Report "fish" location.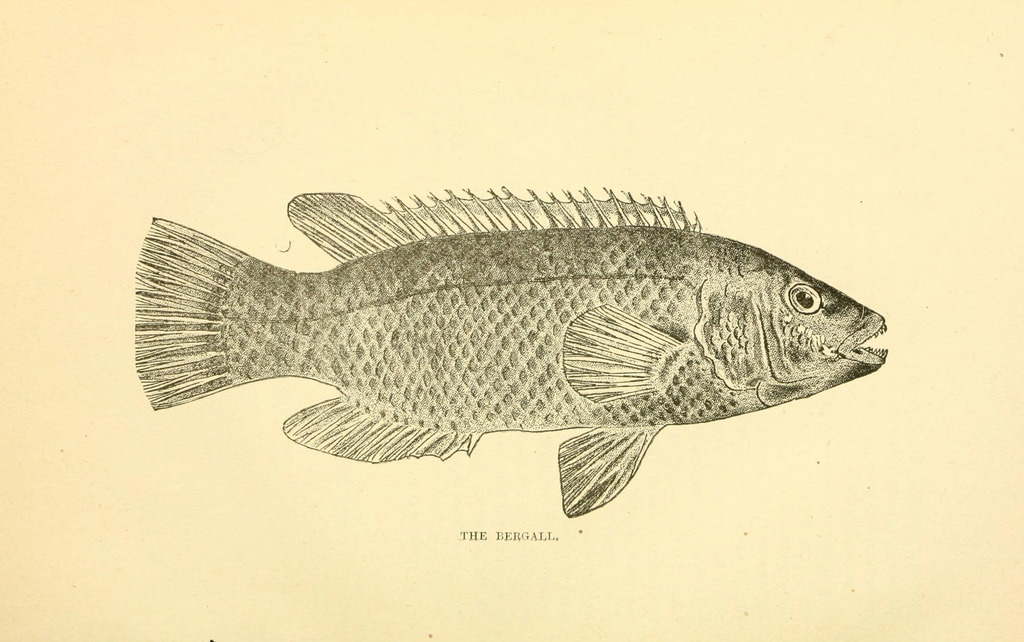
Report: (left=122, top=175, right=897, bottom=502).
